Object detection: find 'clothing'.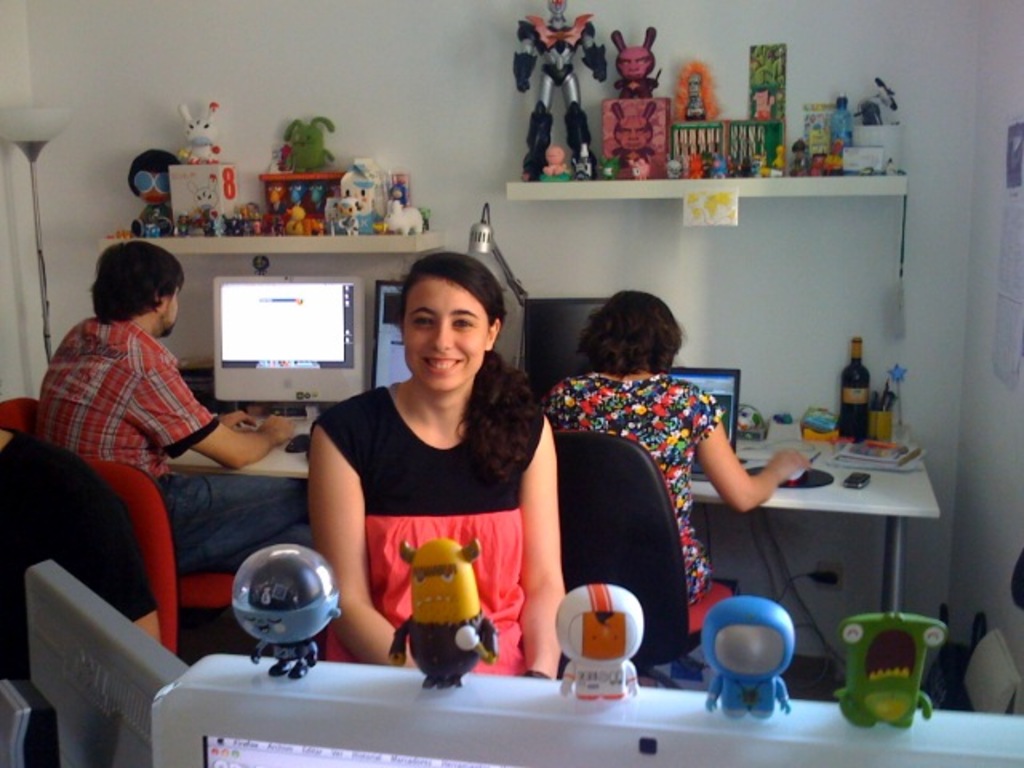
region(304, 322, 579, 688).
